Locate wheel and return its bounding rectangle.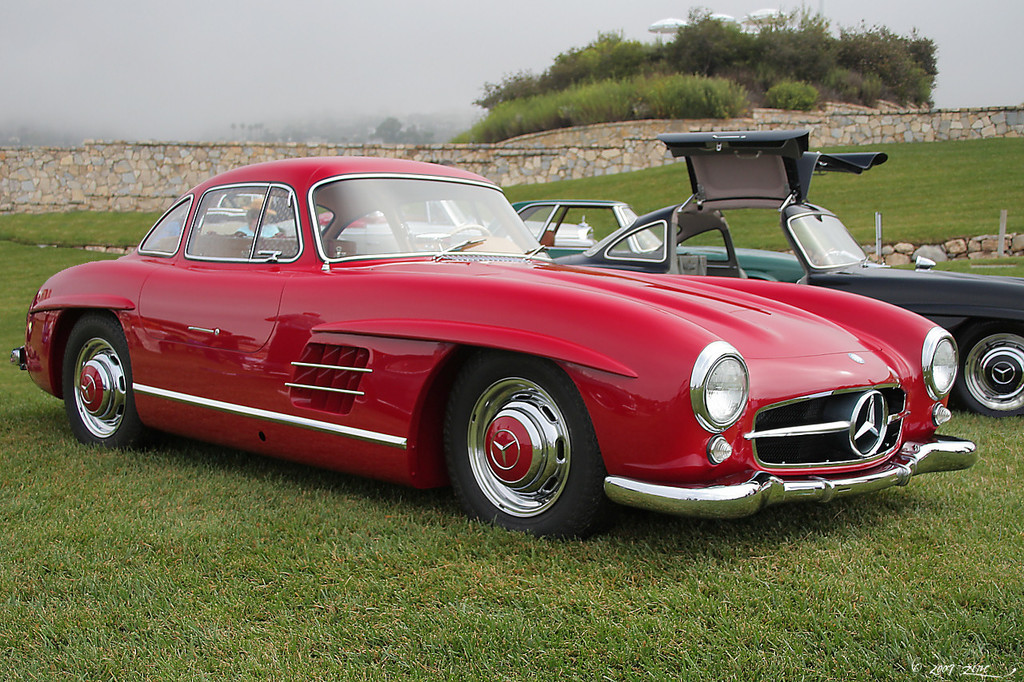
(x1=958, y1=319, x2=1023, y2=418).
